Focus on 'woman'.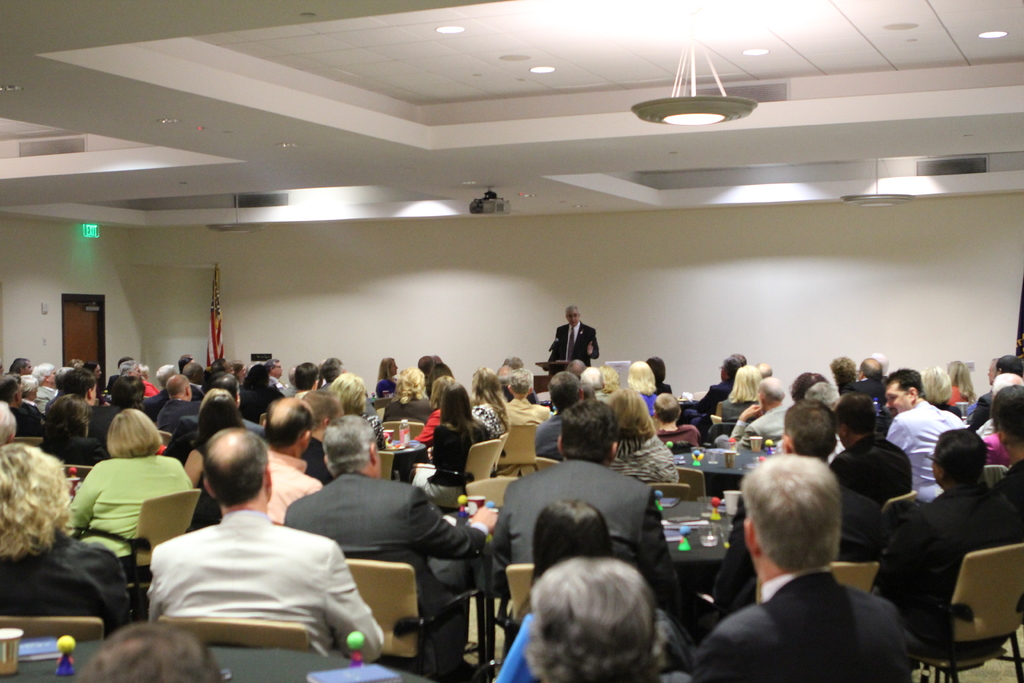
Focused at x1=55 y1=406 x2=190 y2=572.
